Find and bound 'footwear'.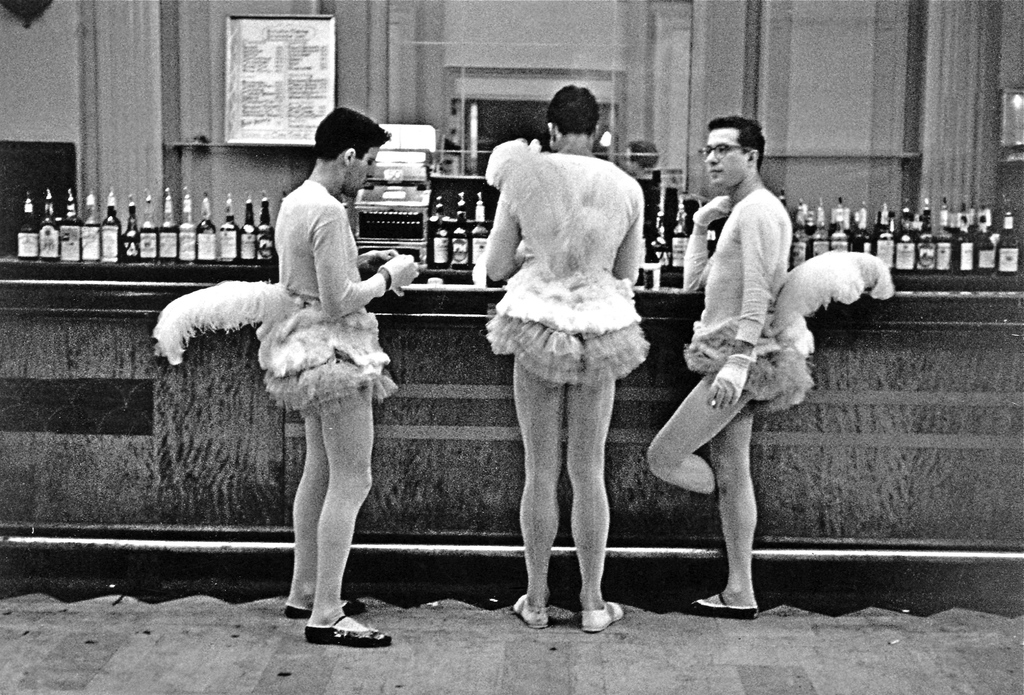
Bound: (581, 600, 620, 635).
